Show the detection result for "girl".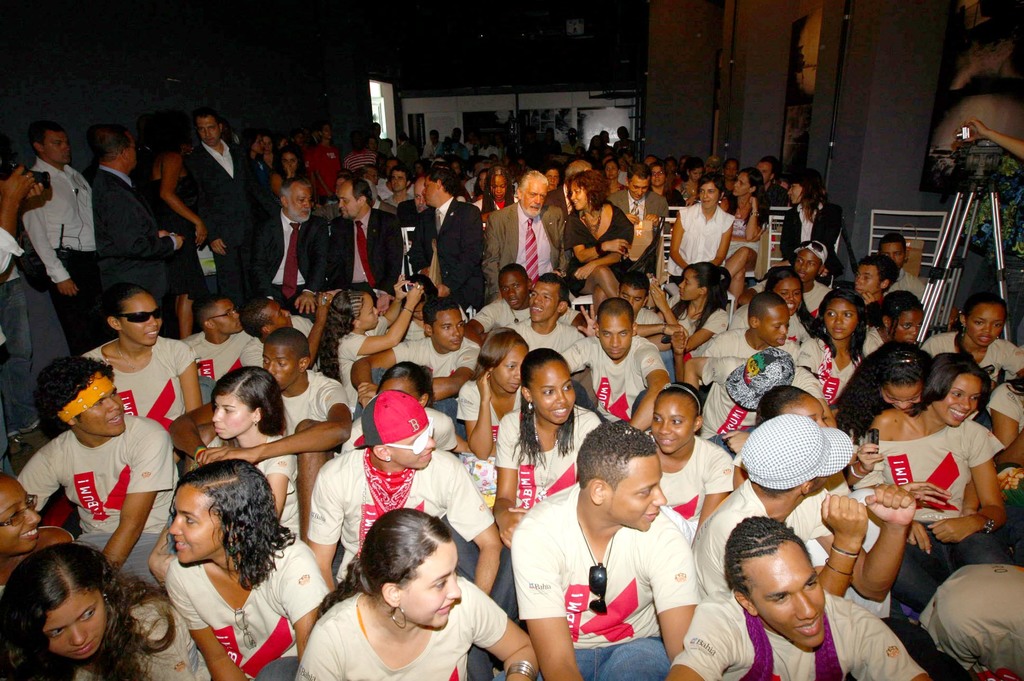
{"x1": 789, "y1": 284, "x2": 881, "y2": 410}.
